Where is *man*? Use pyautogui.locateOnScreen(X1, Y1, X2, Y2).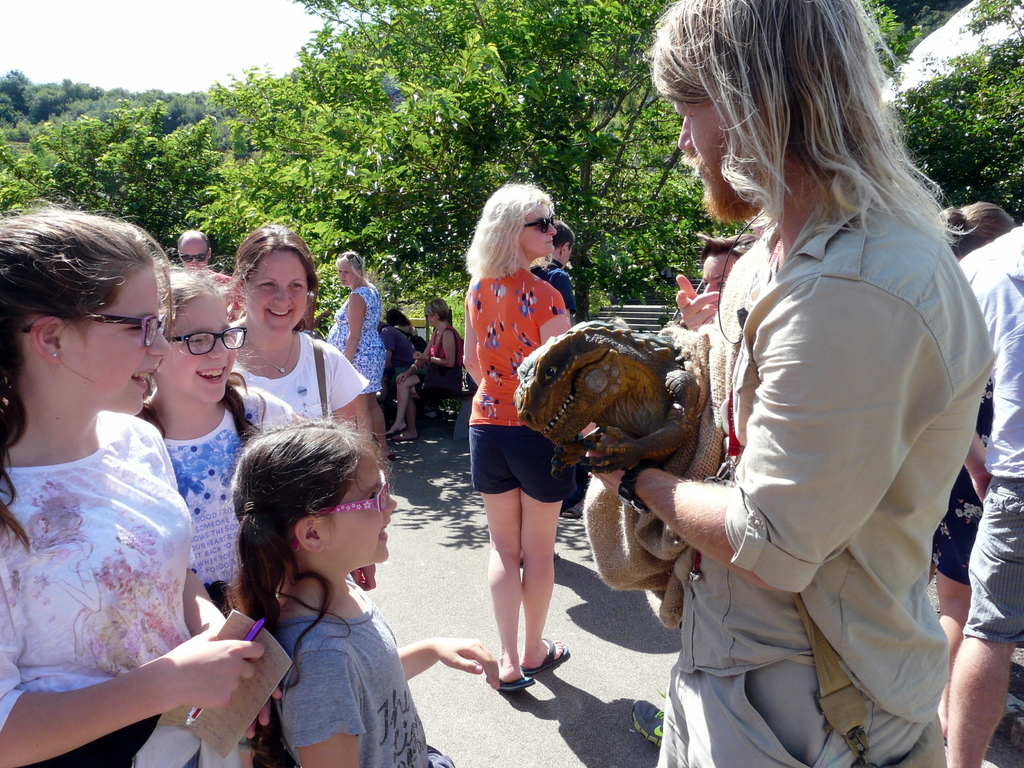
pyautogui.locateOnScreen(536, 220, 578, 321).
